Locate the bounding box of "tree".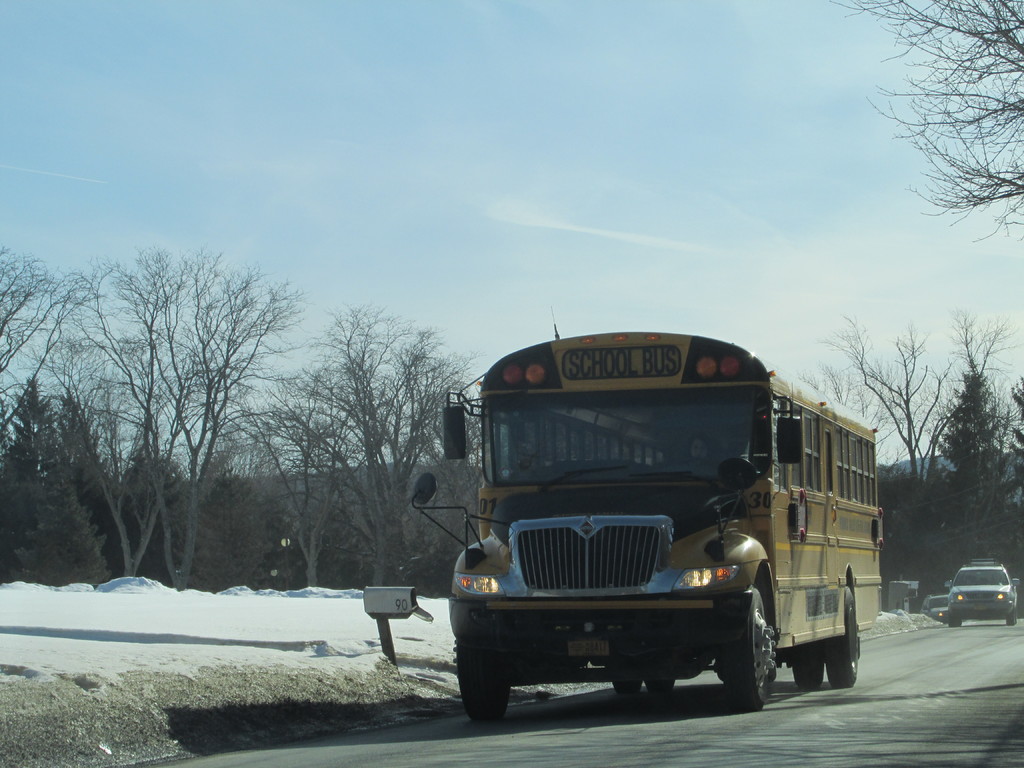
Bounding box: <bbox>18, 445, 100, 584</bbox>.
